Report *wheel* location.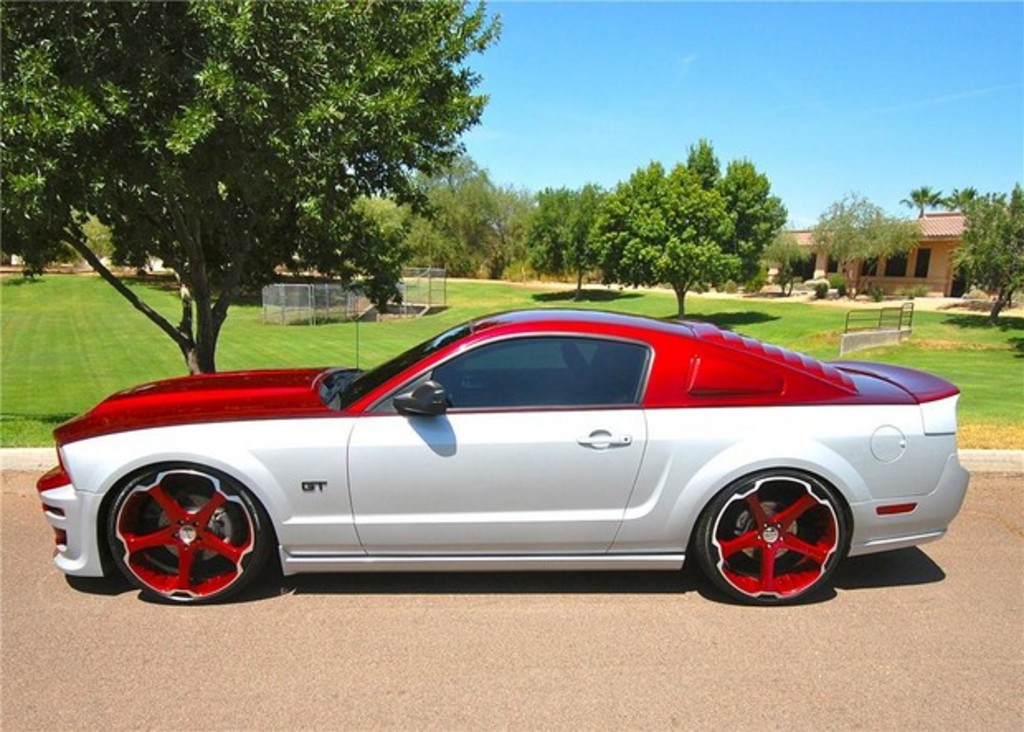
Report: (109,461,268,603).
